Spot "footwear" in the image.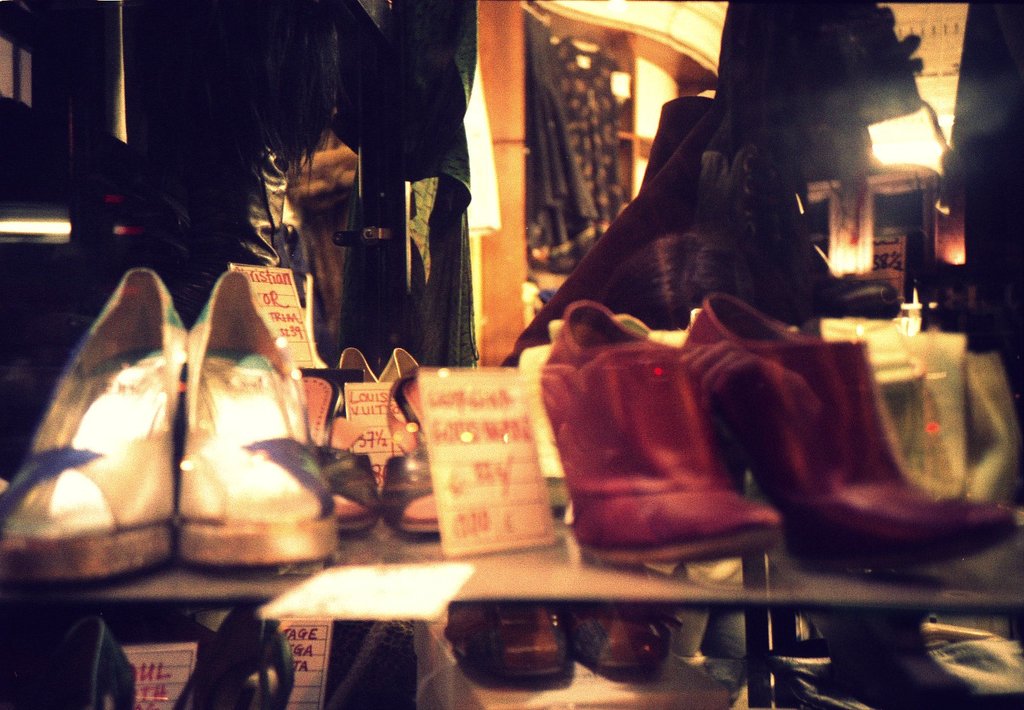
"footwear" found at Rect(307, 340, 399, 526).
